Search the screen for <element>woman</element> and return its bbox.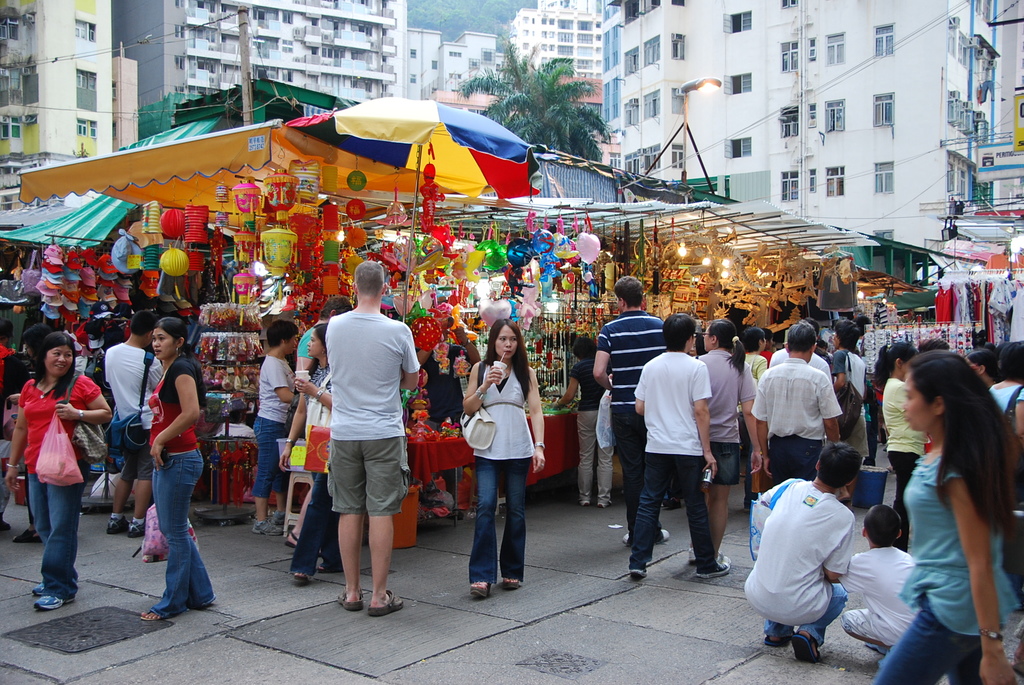
Found: Rect(551, 336, 616, 508).
